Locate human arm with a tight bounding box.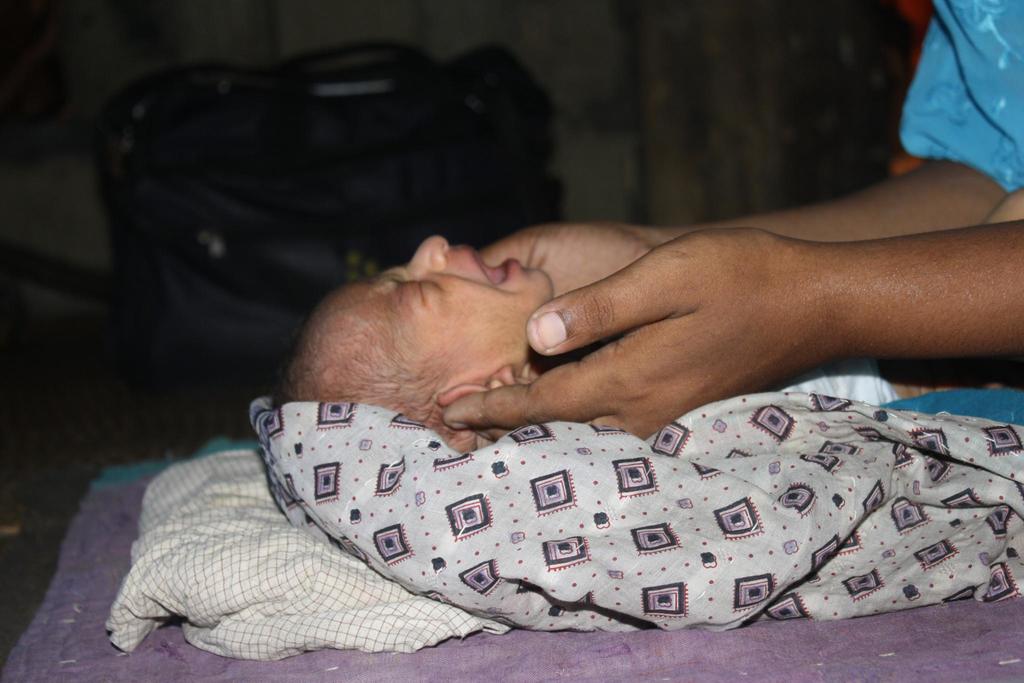
pyautogui.locateOnScreen(488, 0, 1023, 299).
